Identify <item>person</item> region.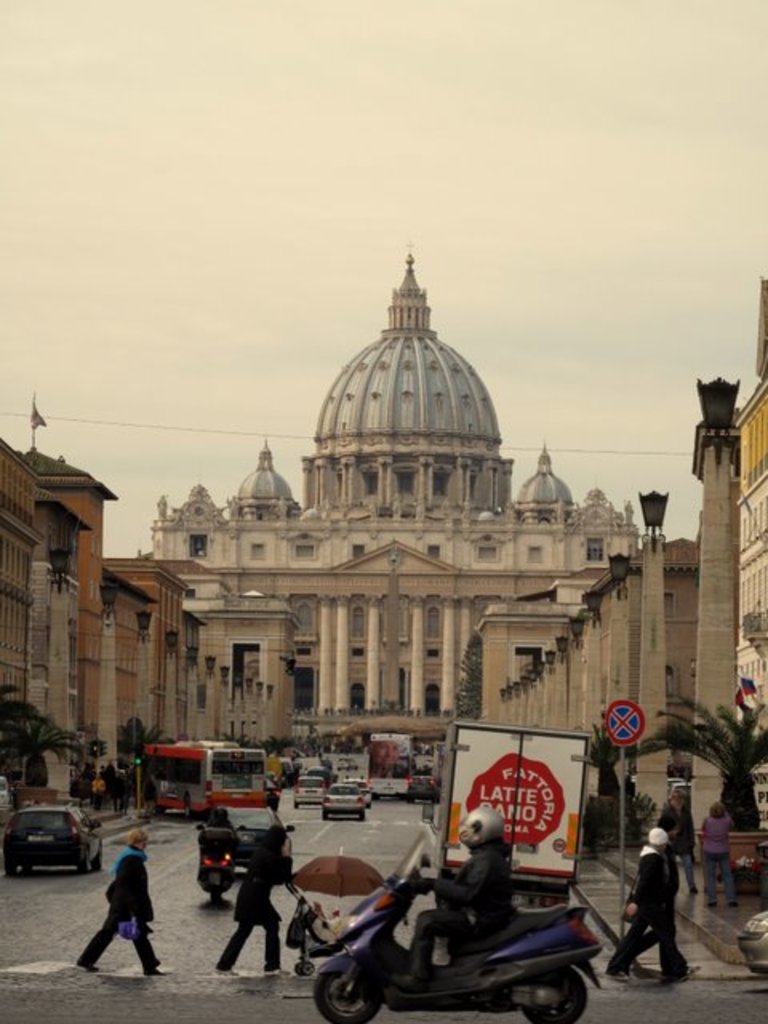
Region: <region>387, 803, 512, 994</region>.
